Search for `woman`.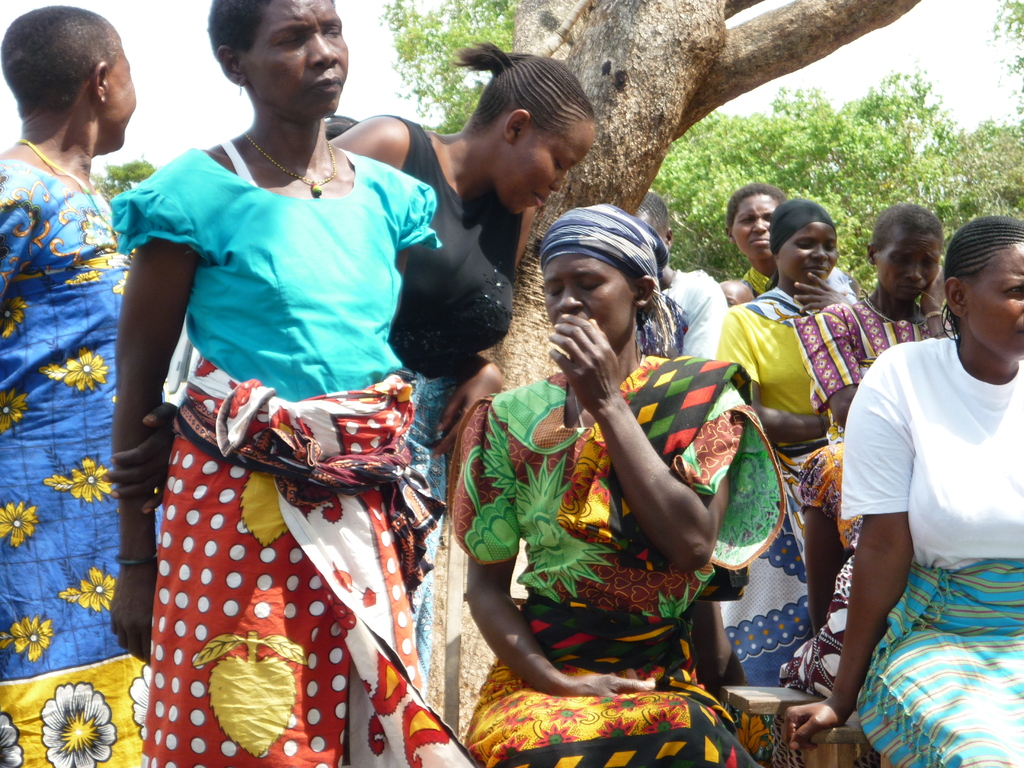
Found at box(710, 188, 852, 691).
